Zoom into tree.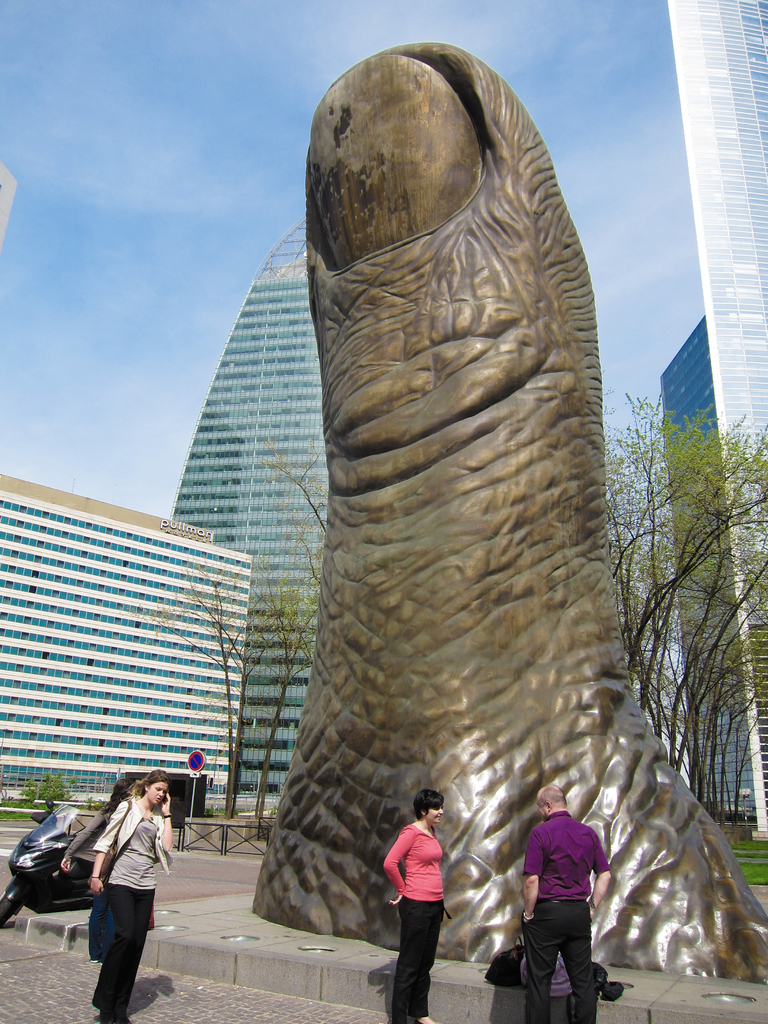
Zoom target: 241:584:311:834.
